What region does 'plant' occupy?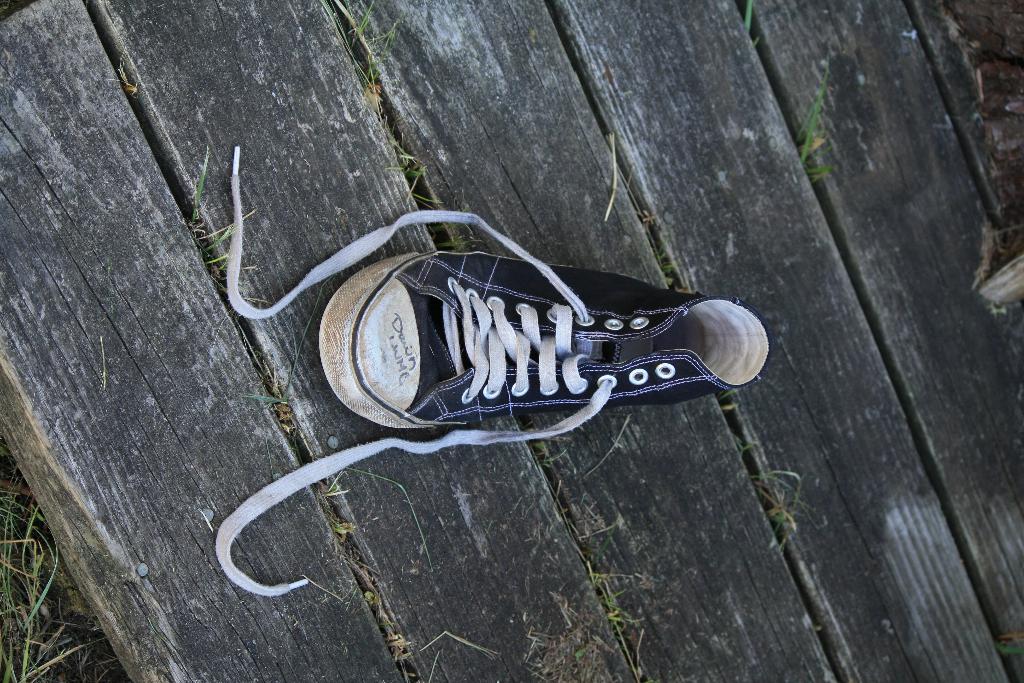
box(737, 0, 769, 50).
